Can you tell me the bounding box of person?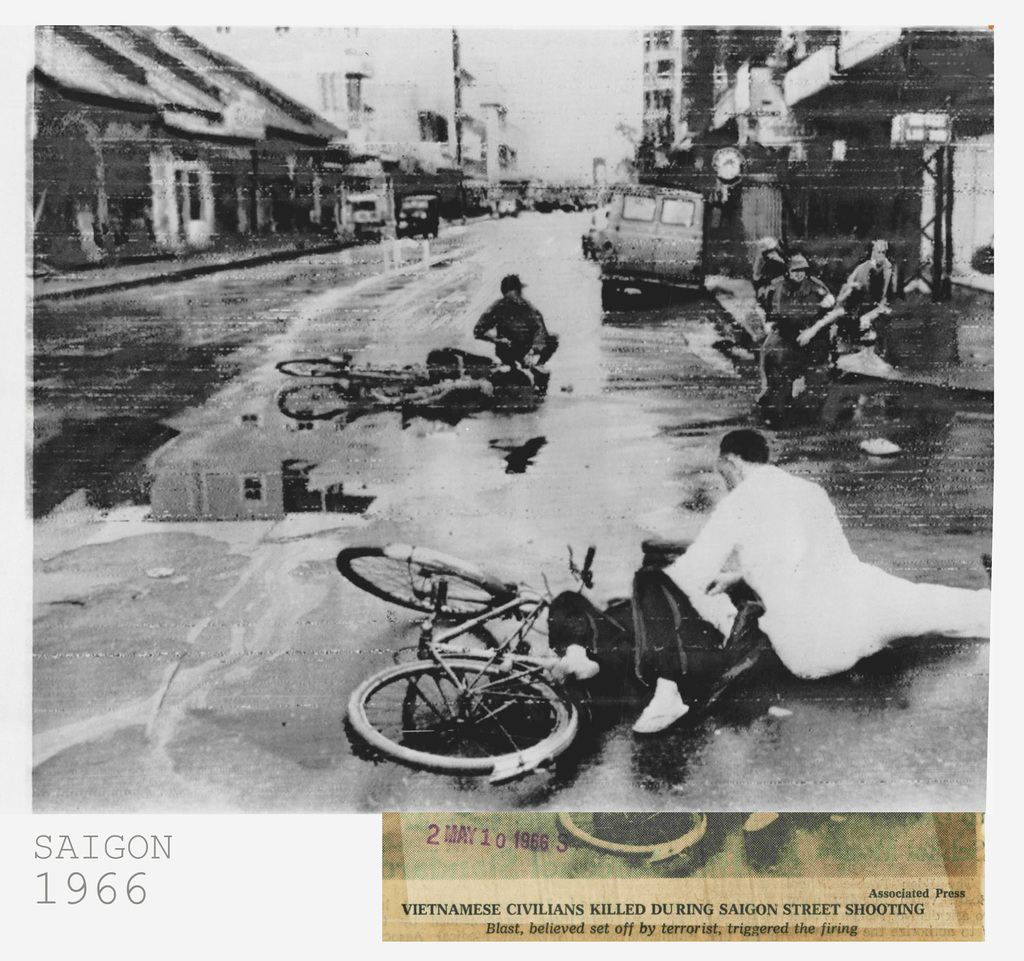
locate(752, 254, 833, 416).
